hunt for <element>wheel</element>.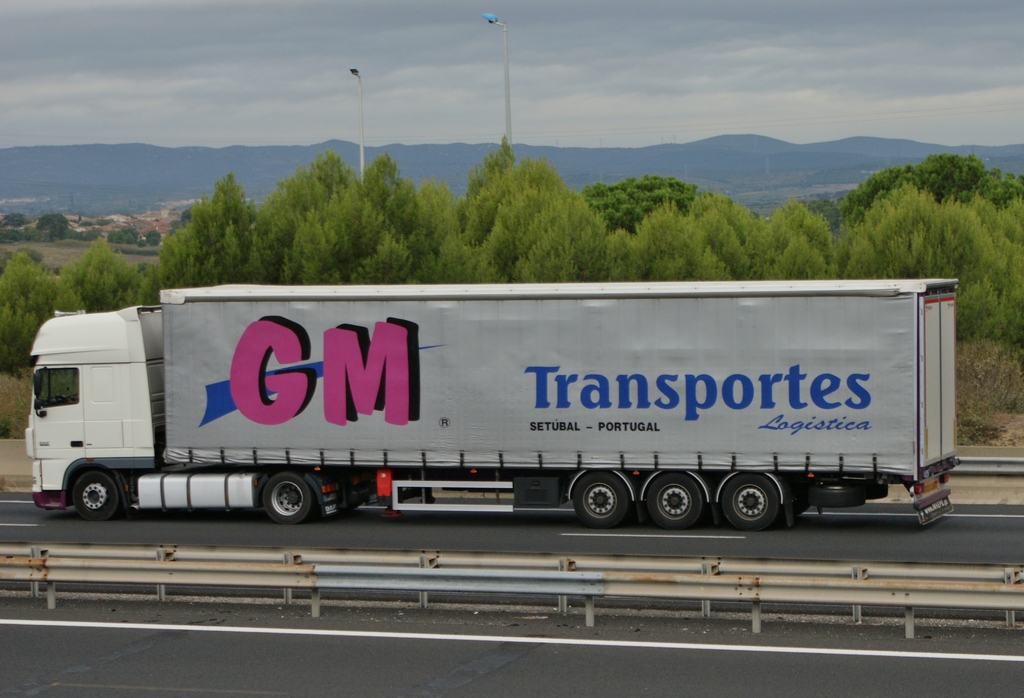
Hunted down at [x1=72, y1=471, x2=123, y2=518].
